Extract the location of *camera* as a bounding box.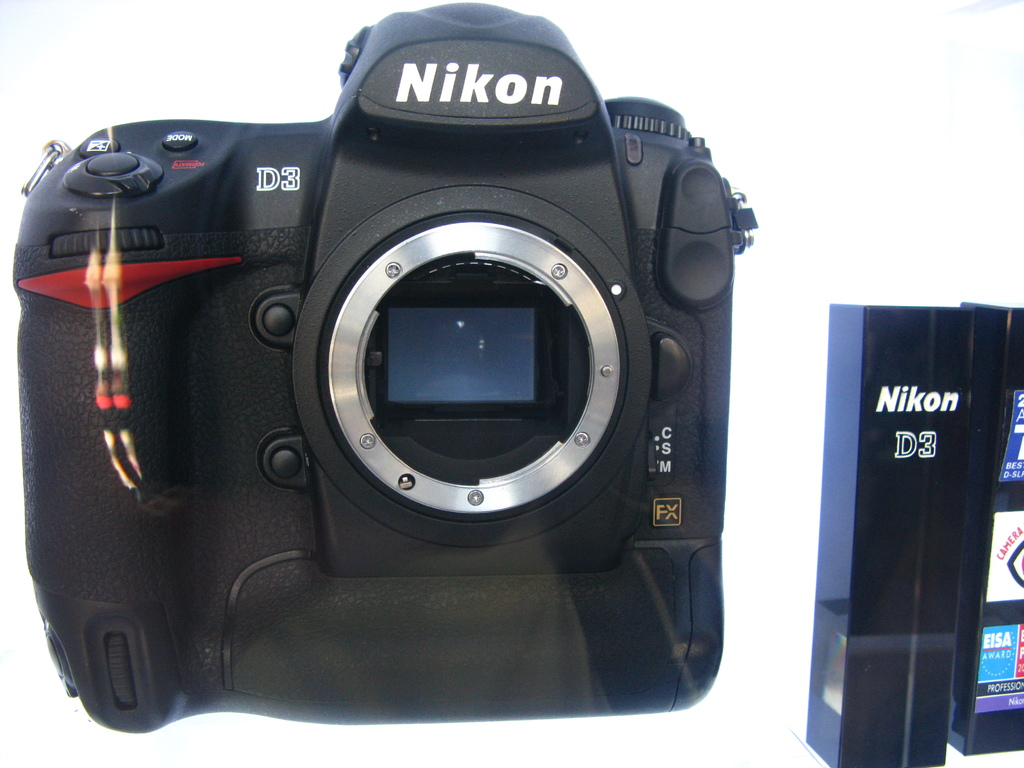
left=10, top=3, right=754, bottom=736.
